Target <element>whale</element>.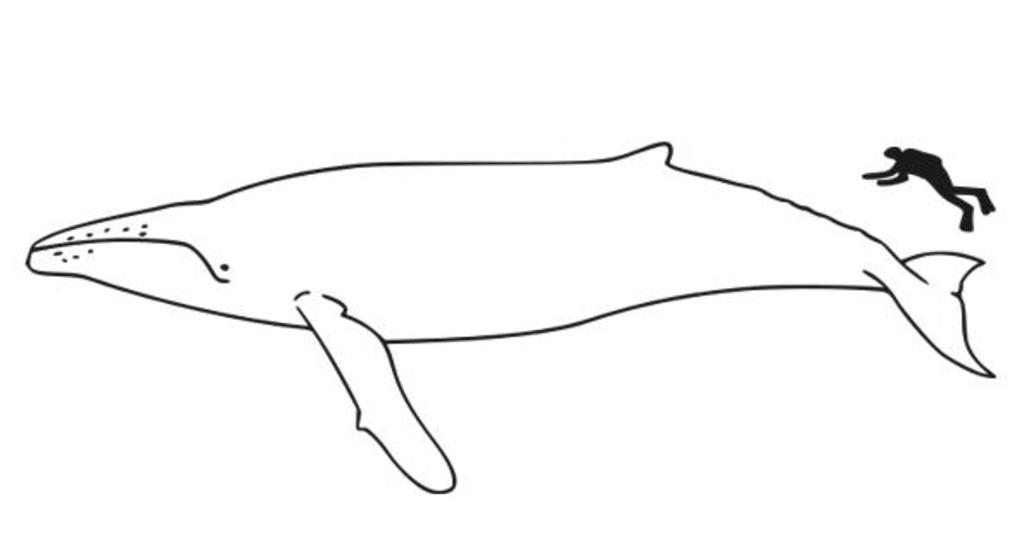
Target region: {"left": 24, "top": 142, "right": 989, "bottom": 504}.
